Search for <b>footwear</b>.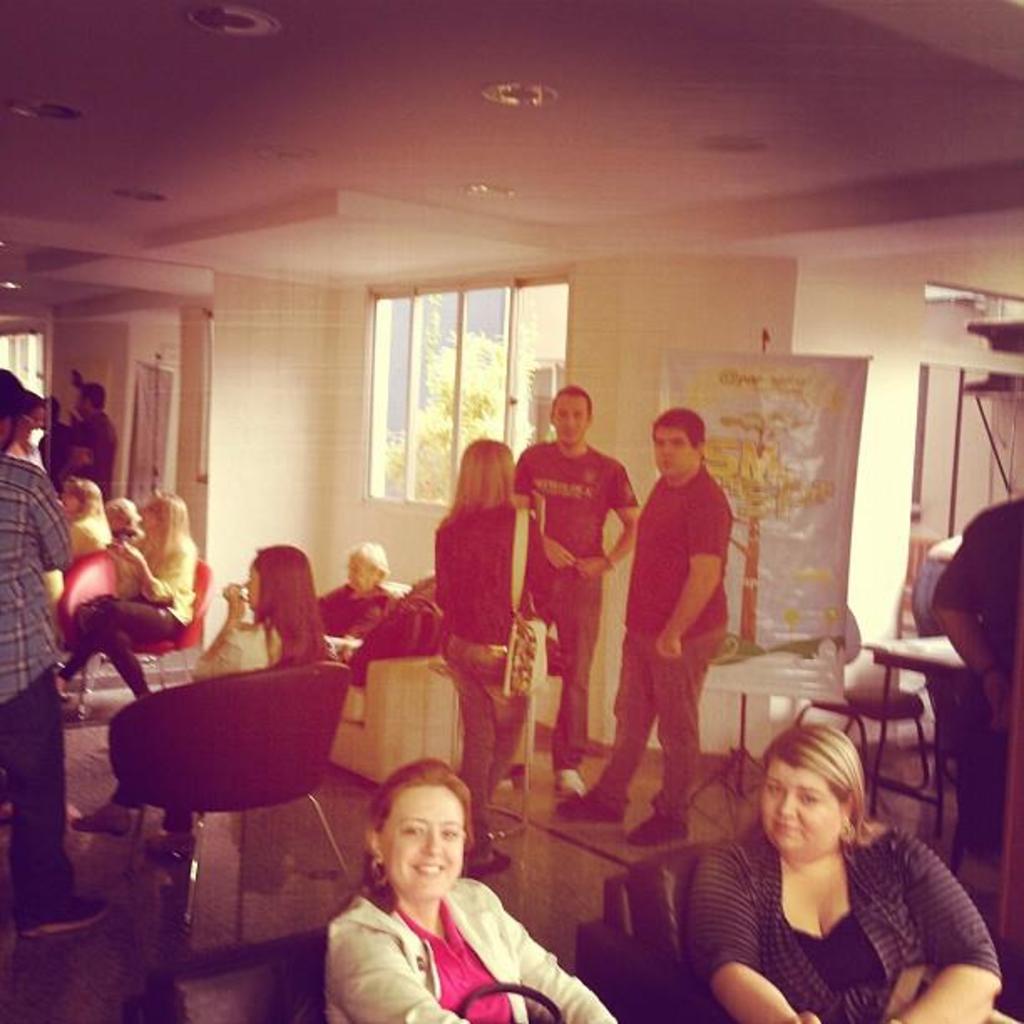
Found at l=617, t=813, r=686, b=852.
